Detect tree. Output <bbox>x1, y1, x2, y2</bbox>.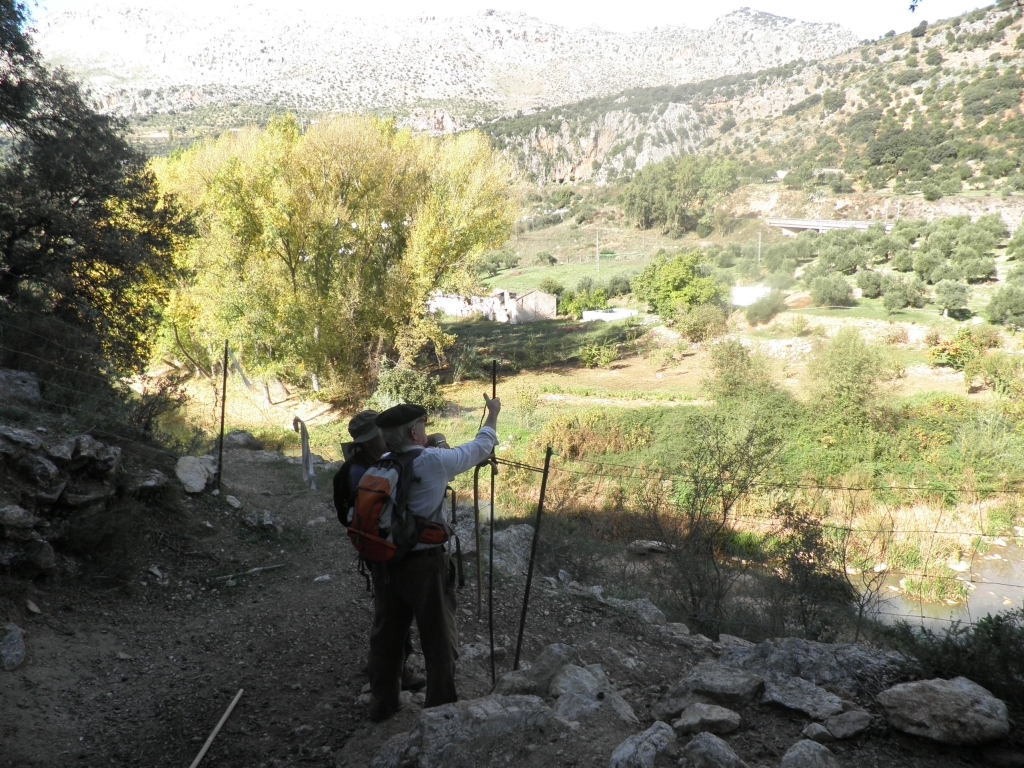
<bbox>134, 98, 555, 398</bbox>.
